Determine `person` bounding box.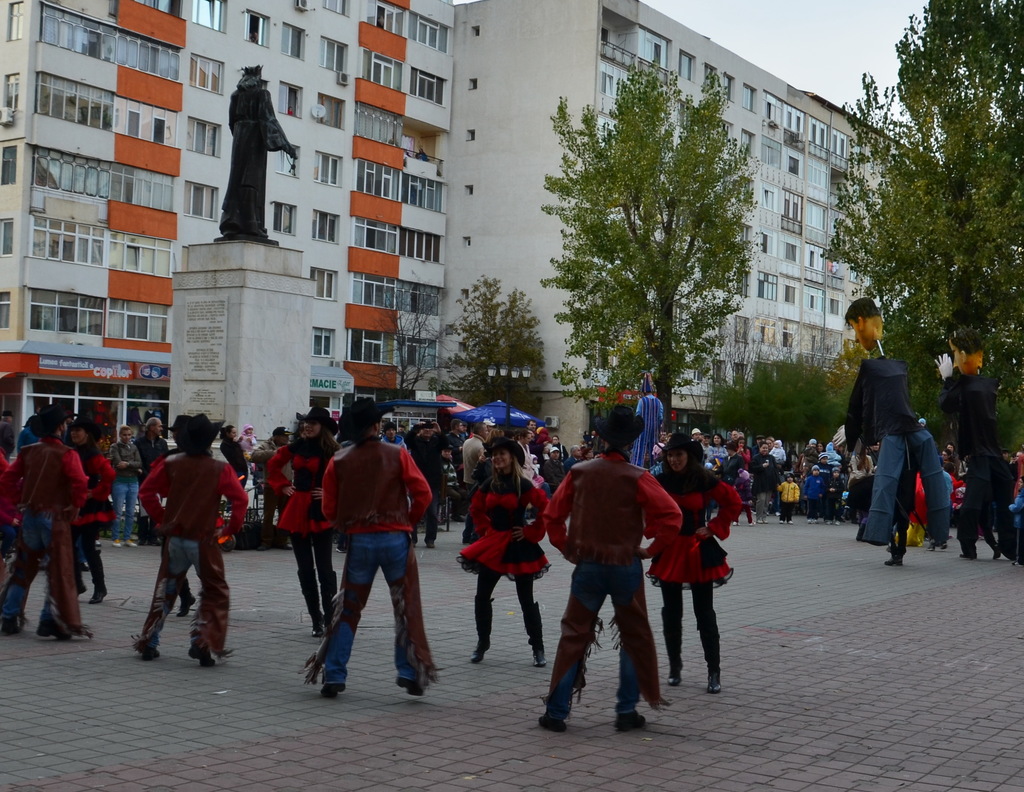
Determined: box(852, 451, 878, 492).
